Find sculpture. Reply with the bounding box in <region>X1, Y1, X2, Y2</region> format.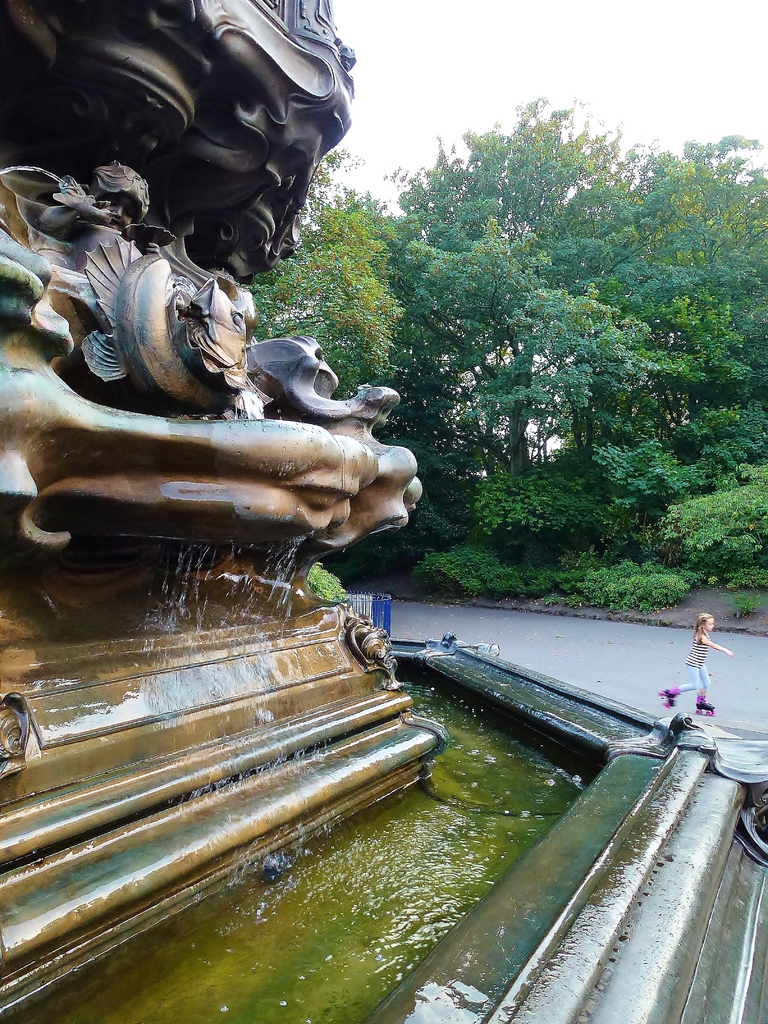
<region>17, 262, 413, 598</region>.
